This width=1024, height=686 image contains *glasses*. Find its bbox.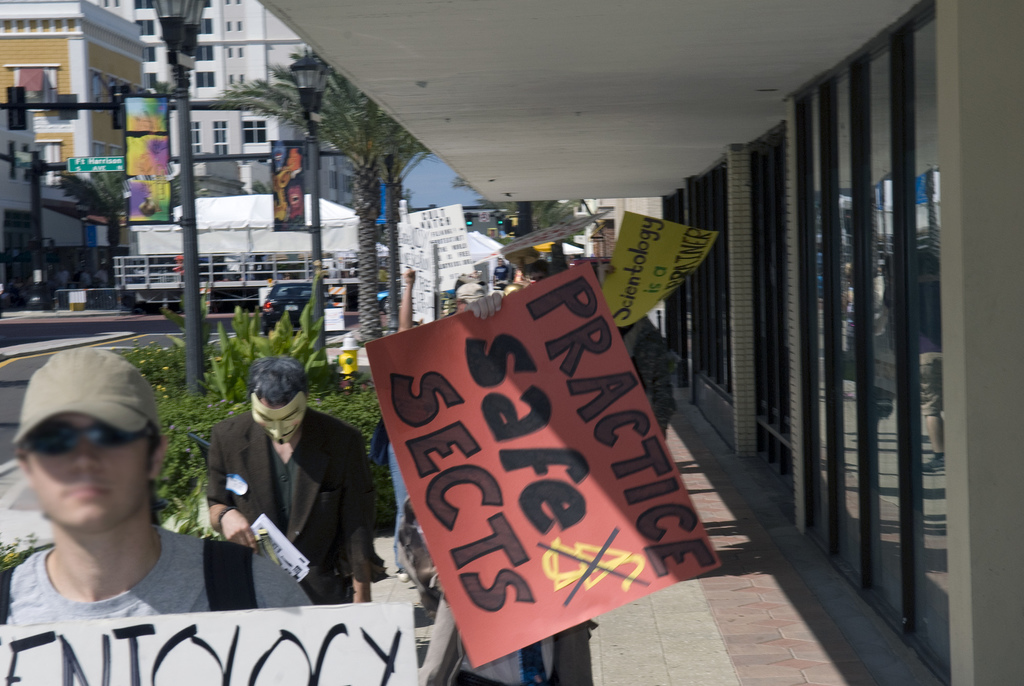
bbox(20, 415, 154, 457).
